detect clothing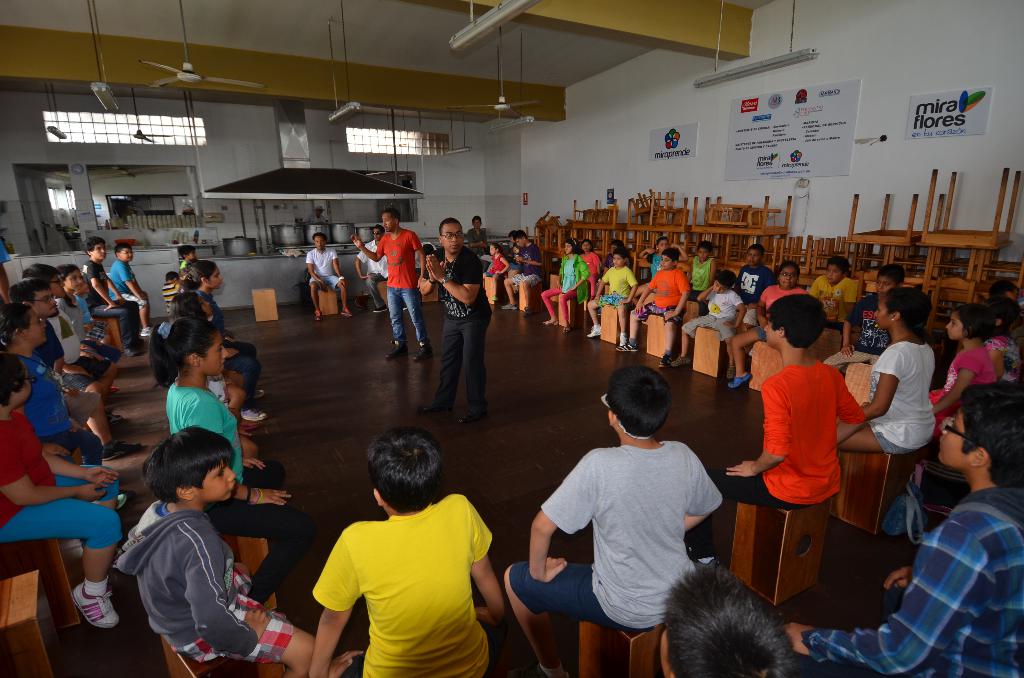
x1=641, y1=270, x2=685, y2=315
